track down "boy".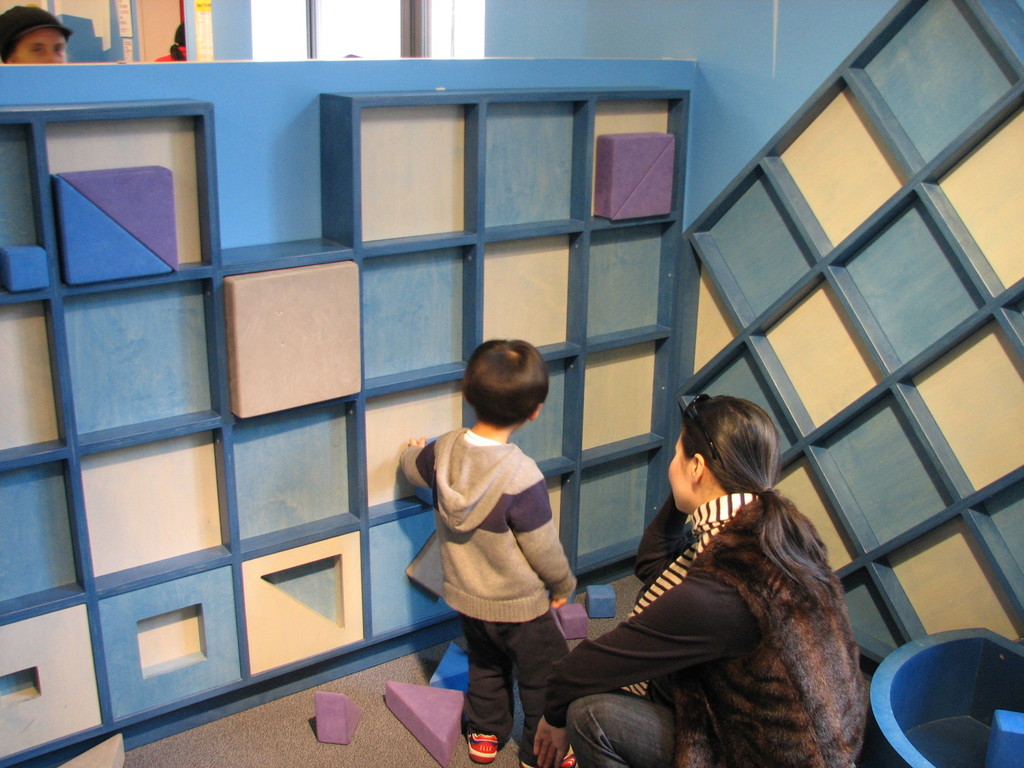
Tracked to box=[399, 335, 588, 746].
